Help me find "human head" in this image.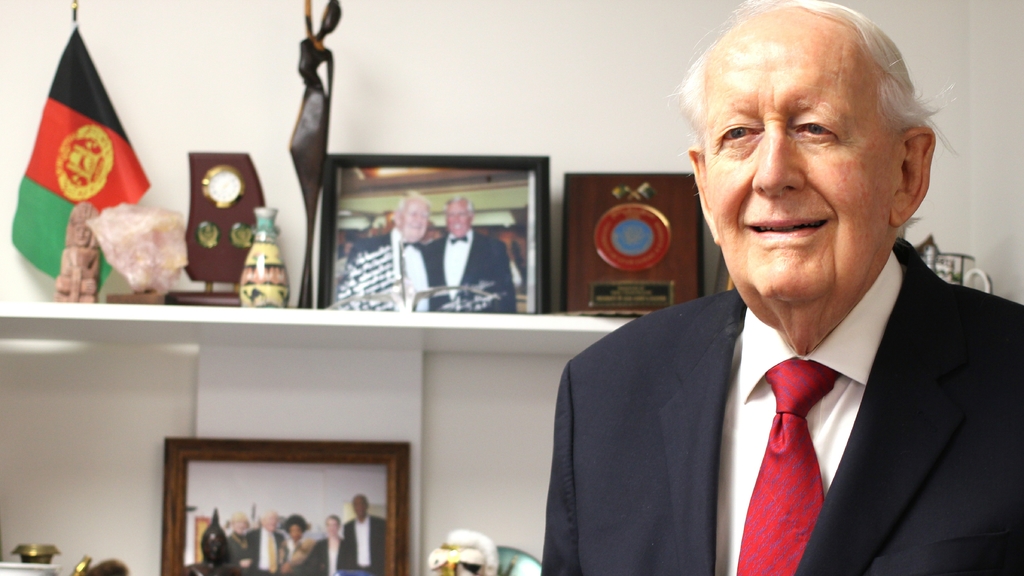
Found it: select_region(391, 189, 430, 241).
